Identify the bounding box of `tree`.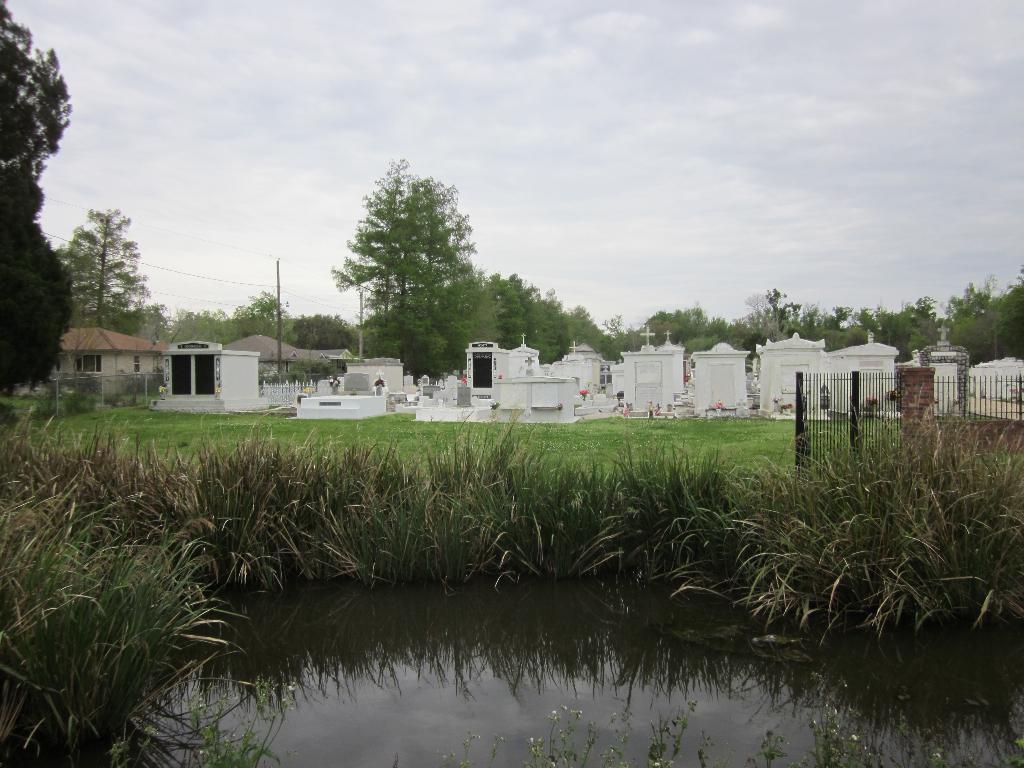
<region>243, 289, 292, 345</region>.
